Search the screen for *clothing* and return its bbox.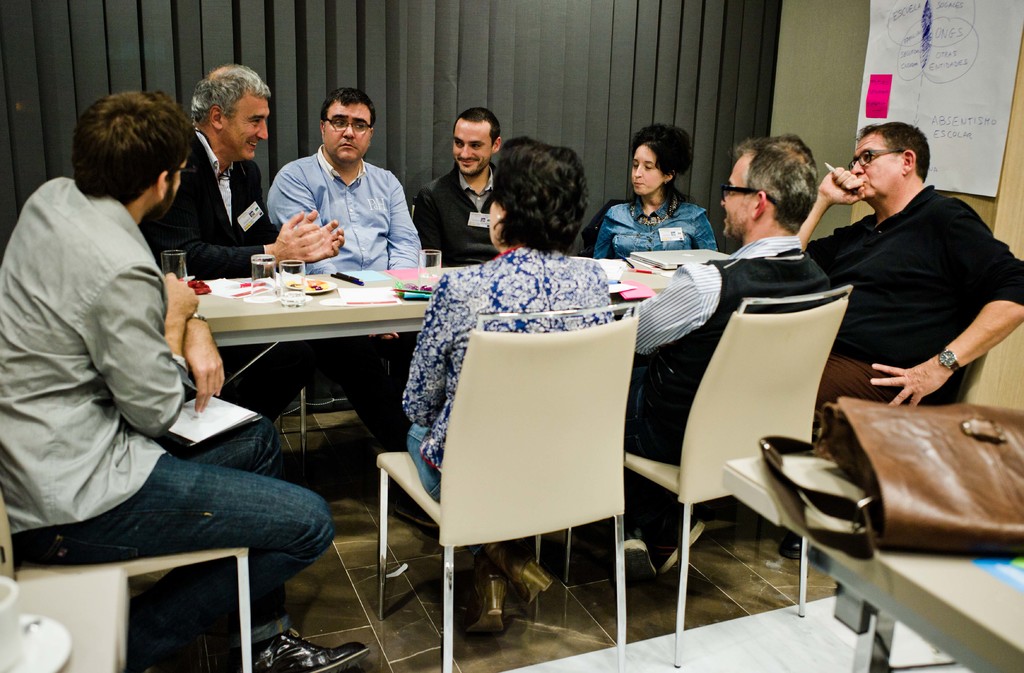
Found: 624, 230, 824, 567.
